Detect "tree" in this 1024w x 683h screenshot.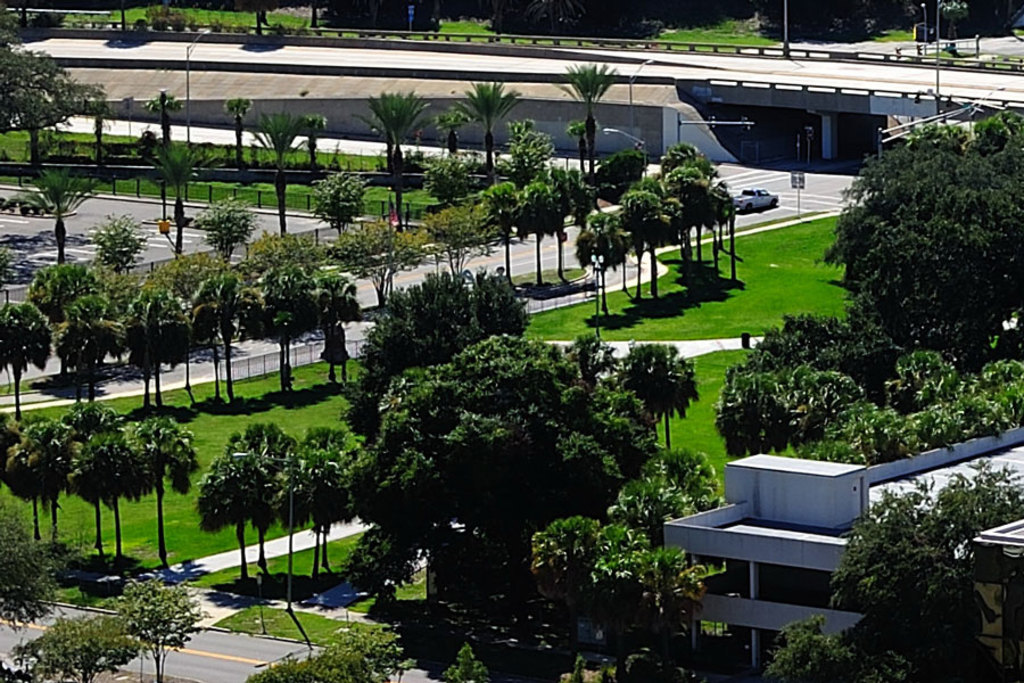
Detection: left=258, top=112, right=319, bottom=165.
